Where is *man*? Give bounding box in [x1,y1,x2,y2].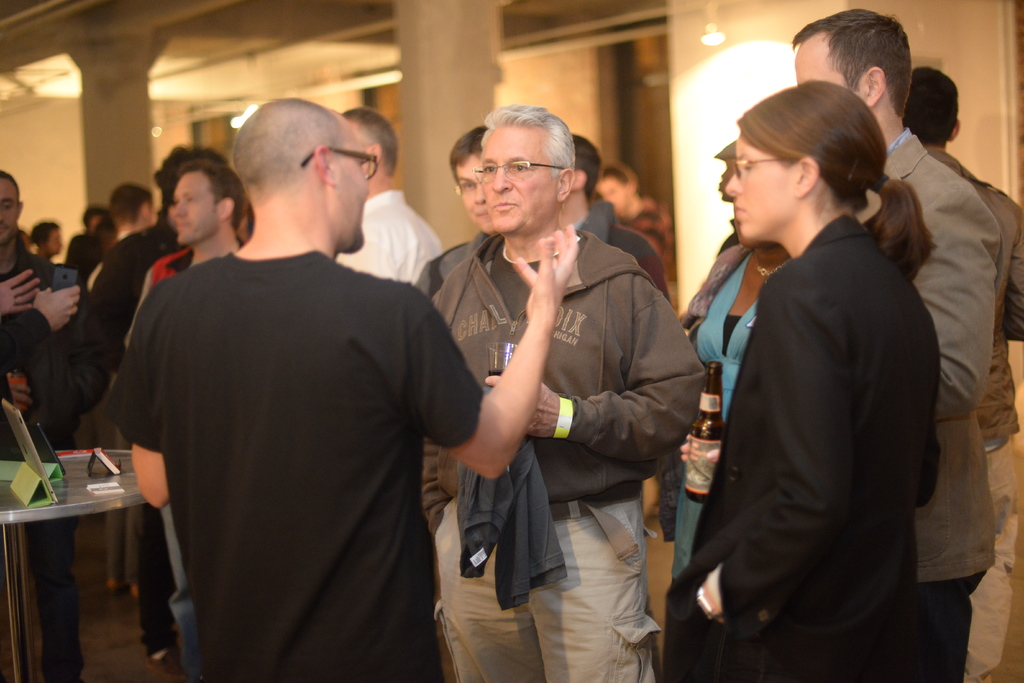
[785,9,996,682].
